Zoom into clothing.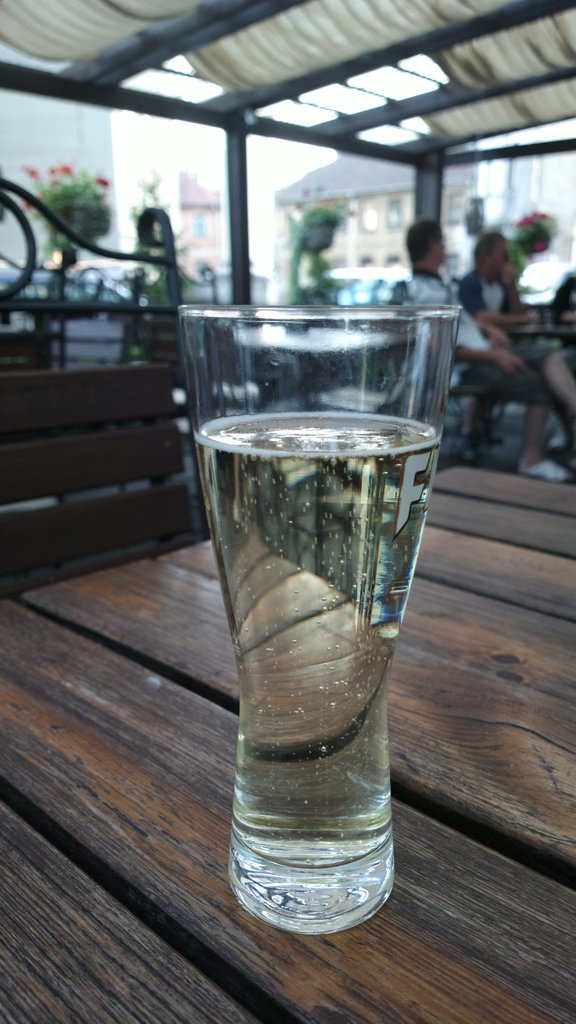
Zoom target: 454,276,526,313.
